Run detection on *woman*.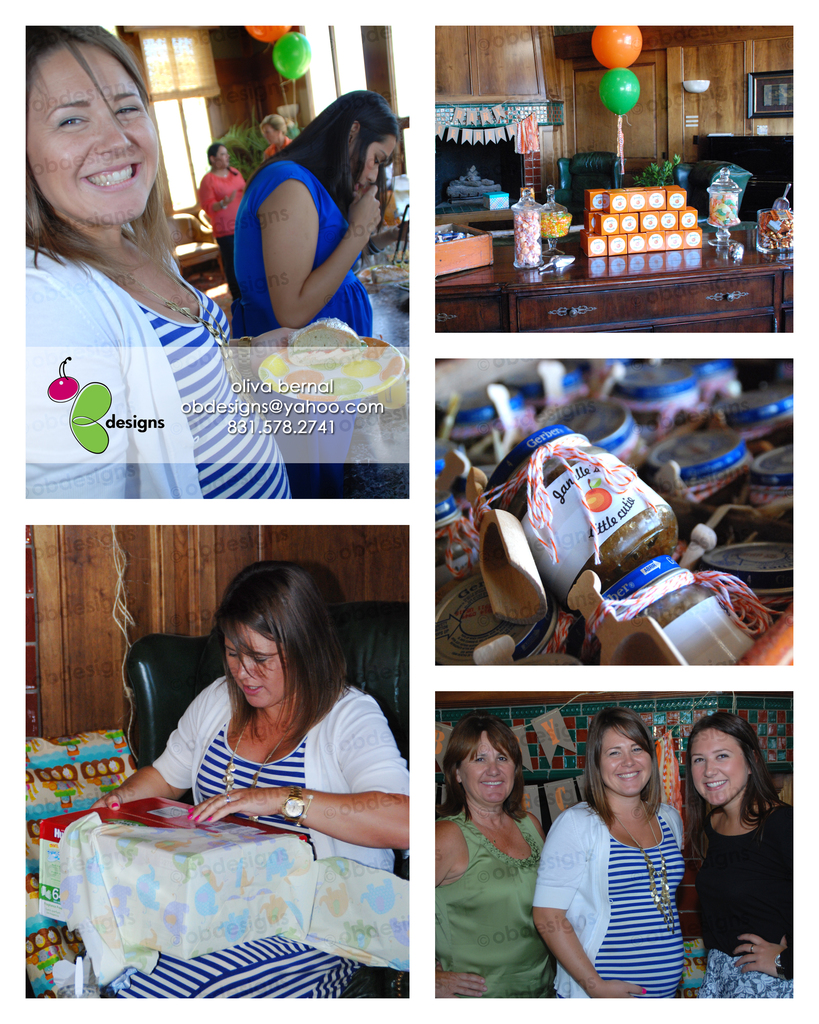
Result: (199,140,250,266).
